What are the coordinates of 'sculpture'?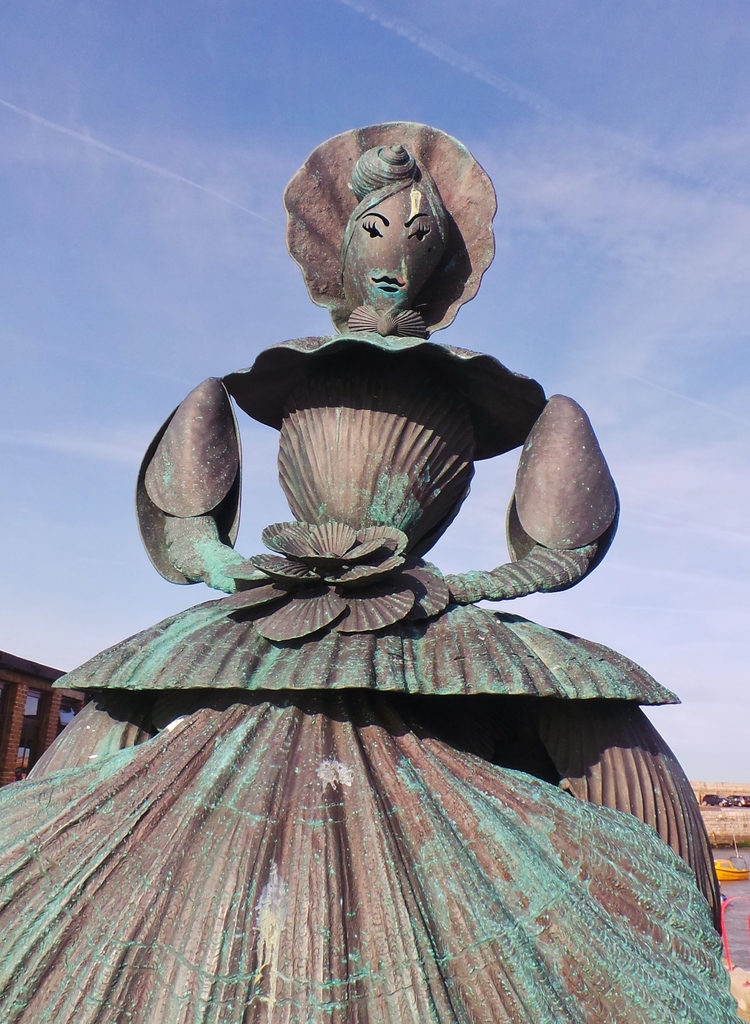
{"left": 94, "top": 120, "right": 680, "bottom": 982}.
